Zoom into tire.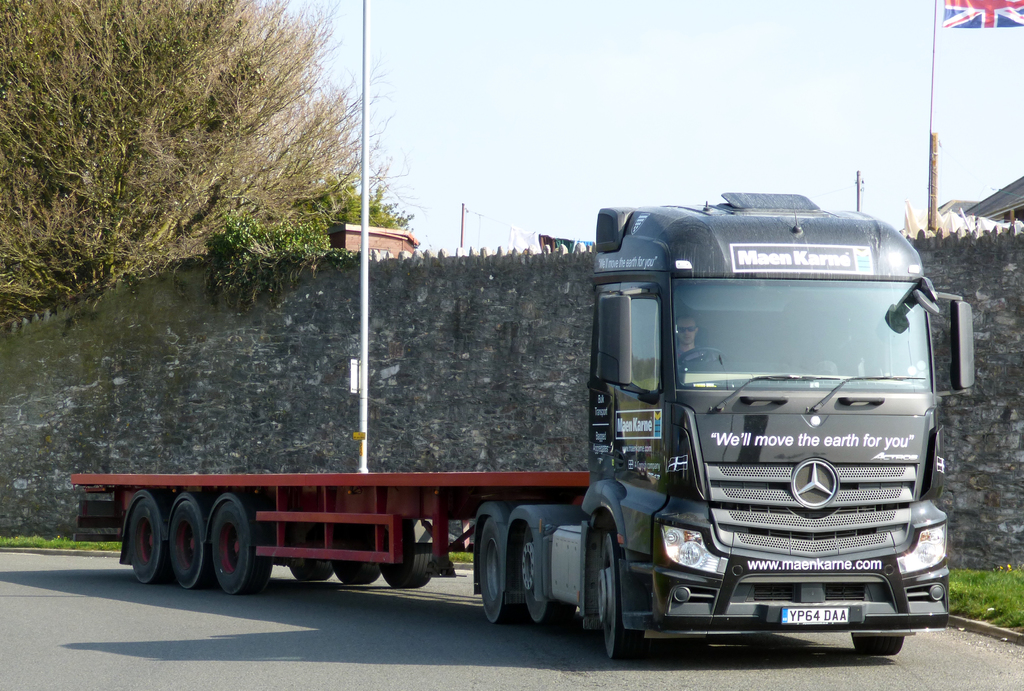
Zoom target: {"left": 478, "top": 519, "right": 516, "bottom": 629}.
